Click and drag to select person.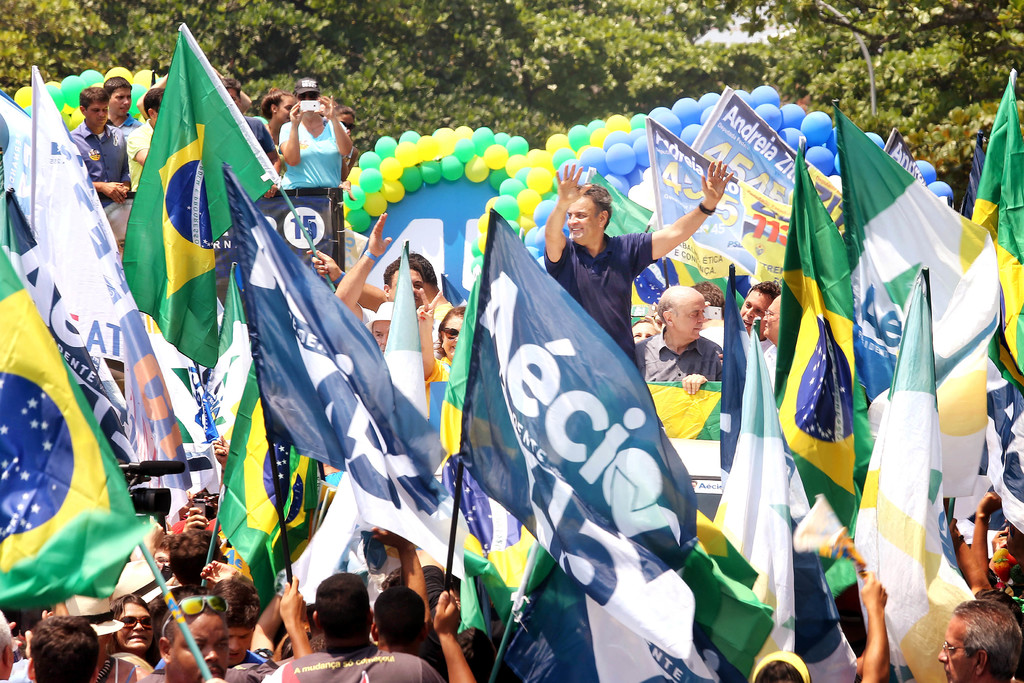
Selection: bbox(543, 160, 733, 357).
